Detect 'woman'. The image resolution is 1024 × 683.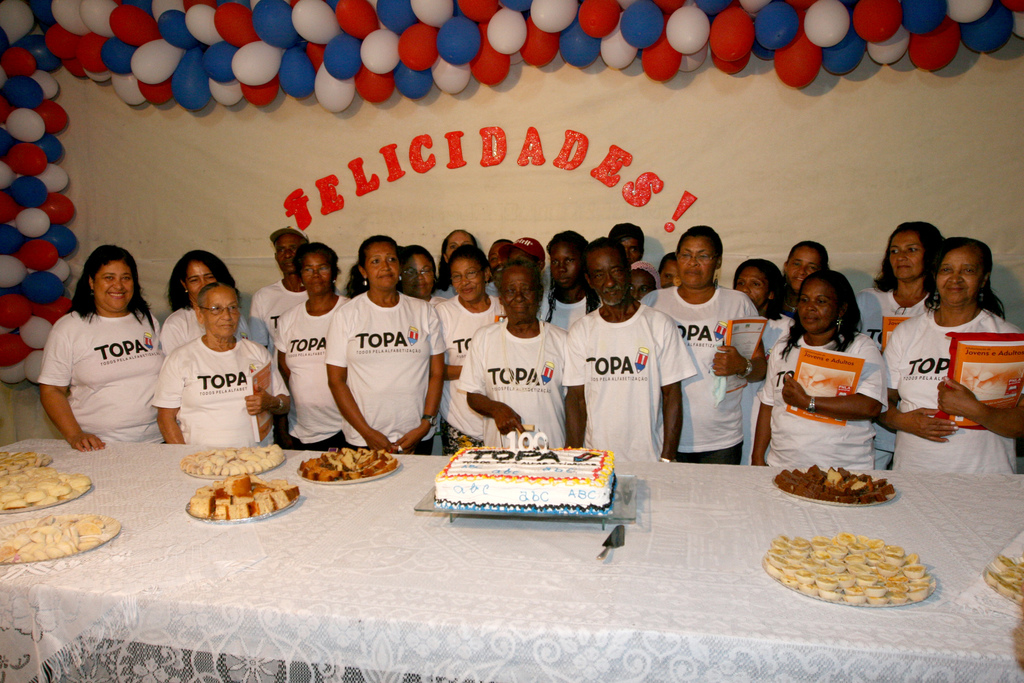
453,247,568,449.
